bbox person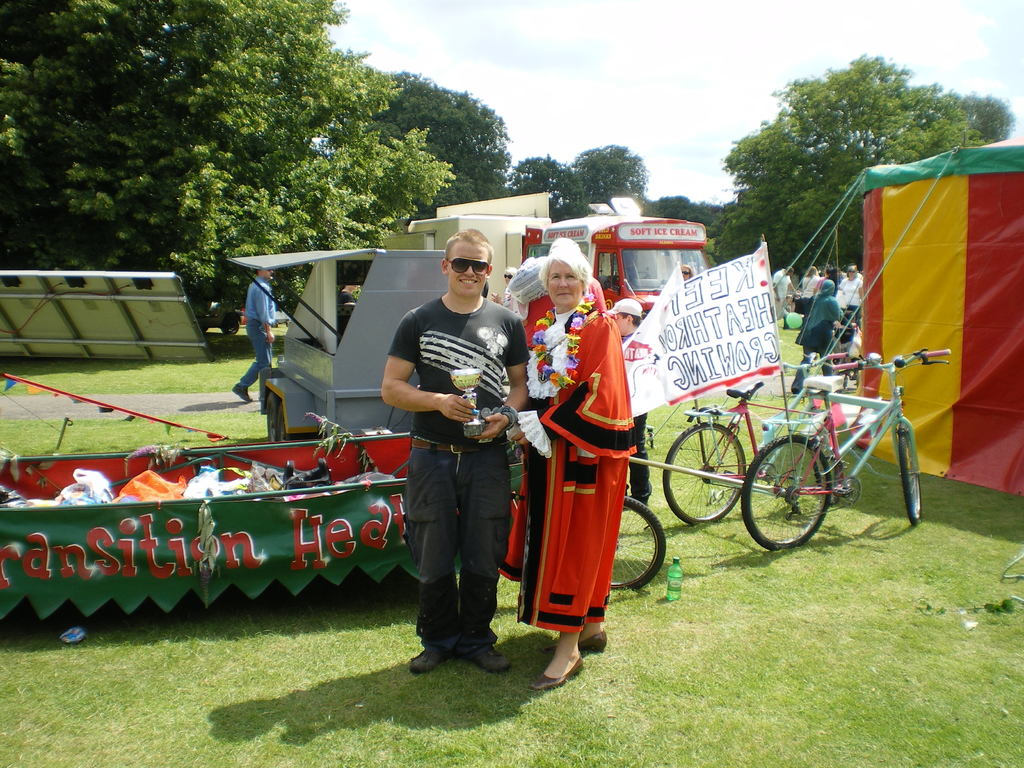
locate(401, 221, 529, 675)
